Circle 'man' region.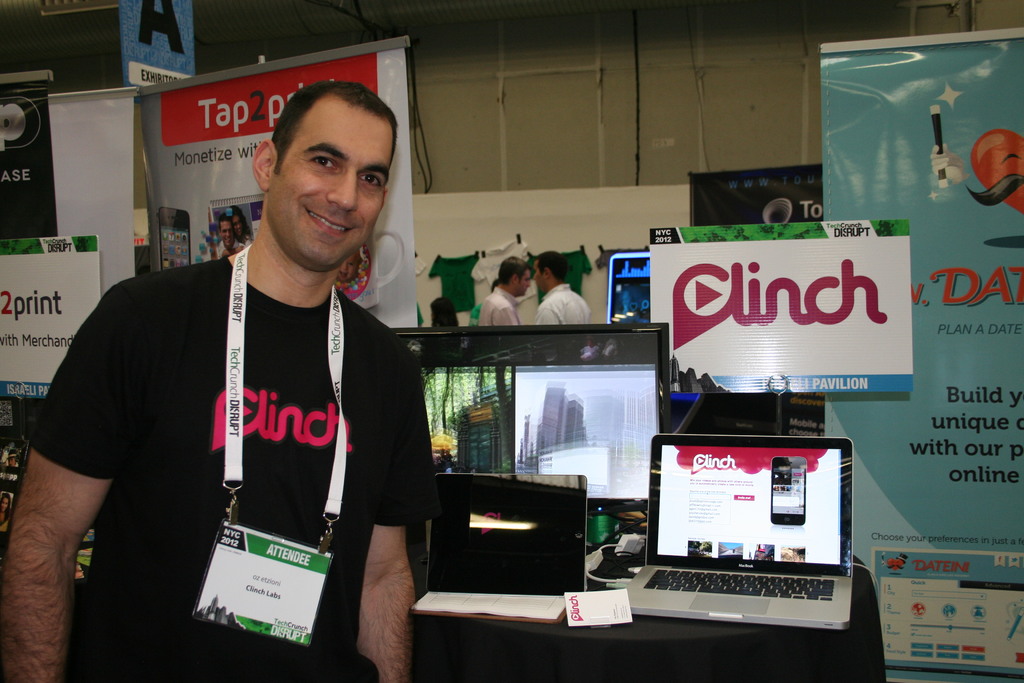
Region: {"x1": 215, "y1": 215, "x2": 243, "y2": 258}.
